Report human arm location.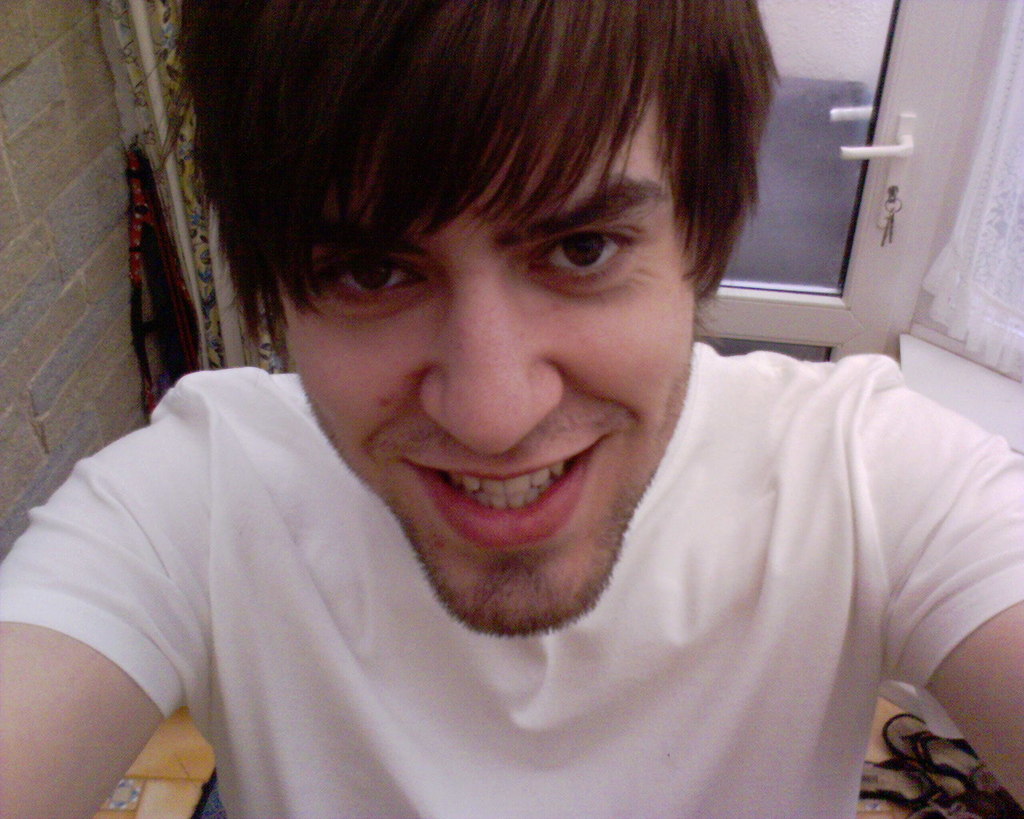
Report: 882/374/1023/816.
